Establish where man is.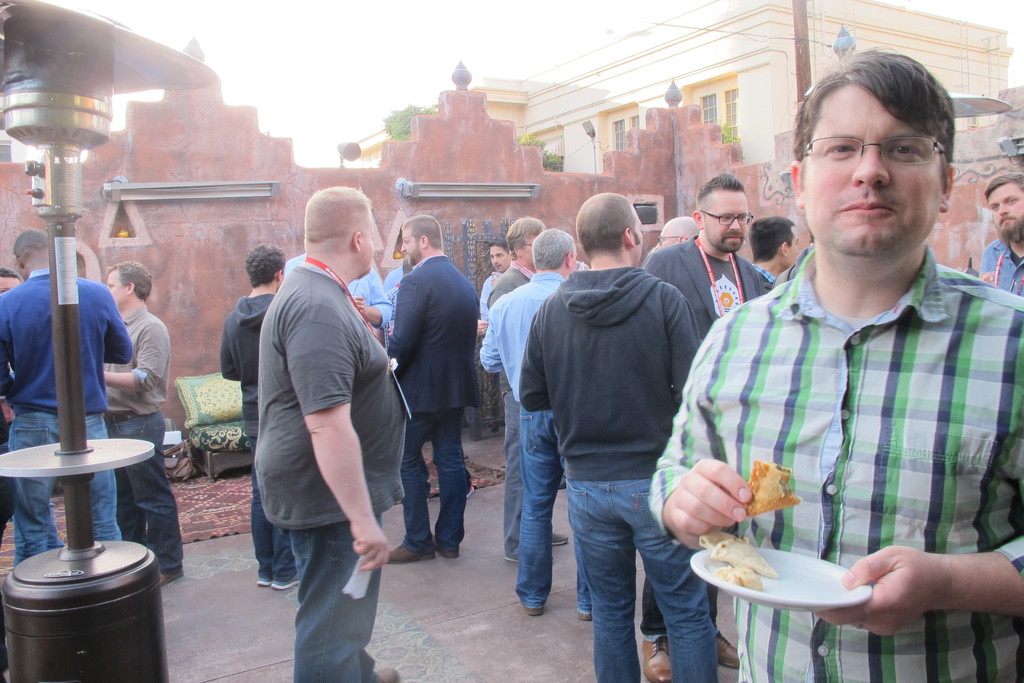
Established at <bbox>285, 248, 390, 325</bbox>.
